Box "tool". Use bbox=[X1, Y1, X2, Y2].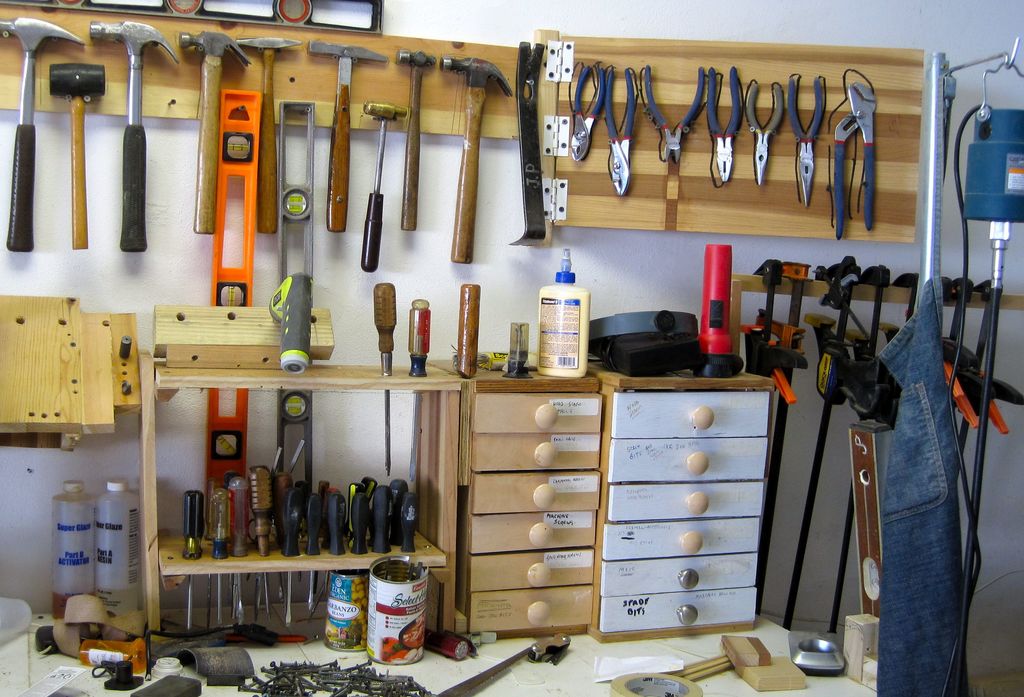
bbox=[412, 298, 433, 373].
